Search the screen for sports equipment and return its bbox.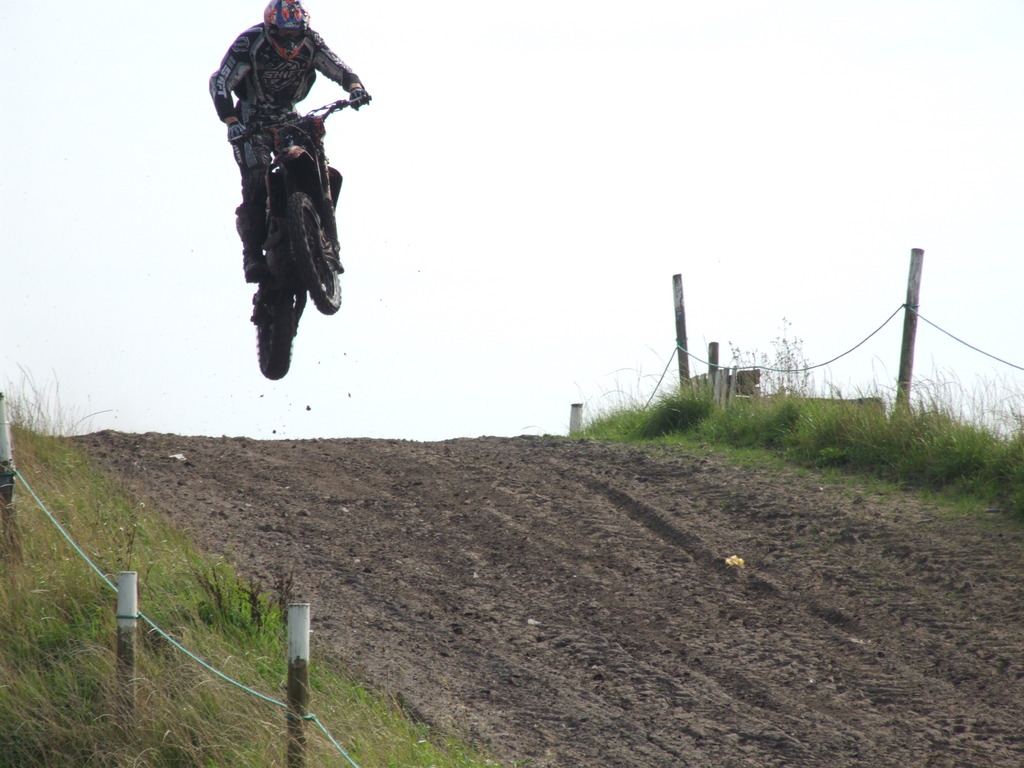
Found: (346,86,370,112).
